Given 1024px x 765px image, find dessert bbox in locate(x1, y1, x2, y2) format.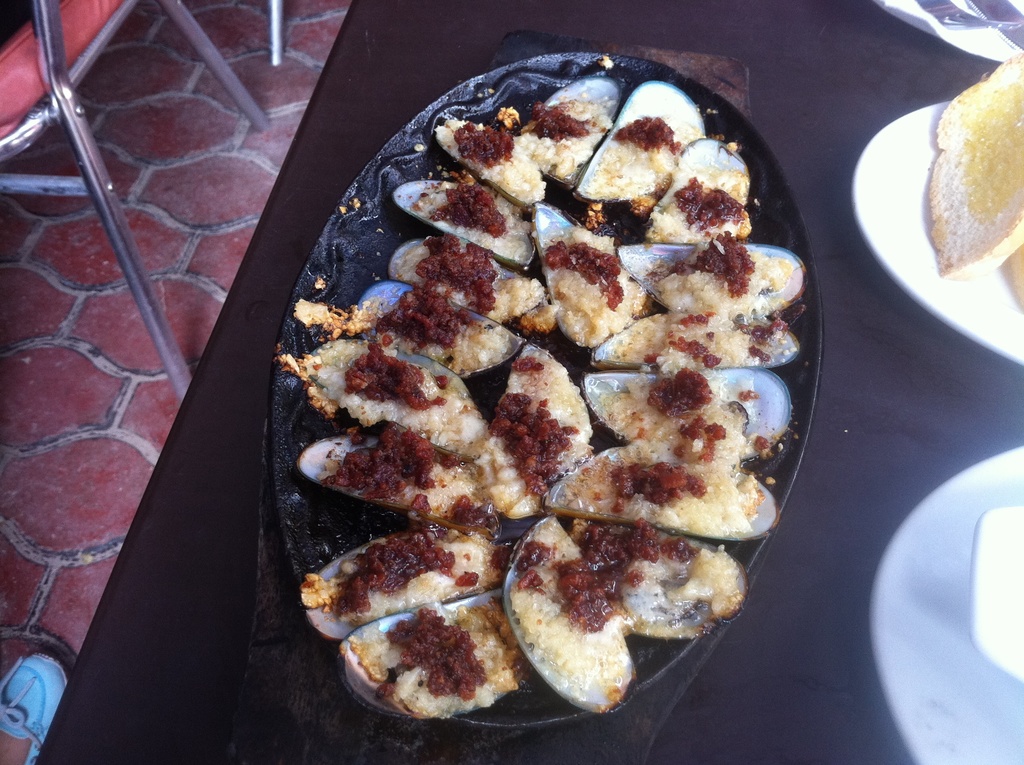
locate(646, 136, 749, 227).
